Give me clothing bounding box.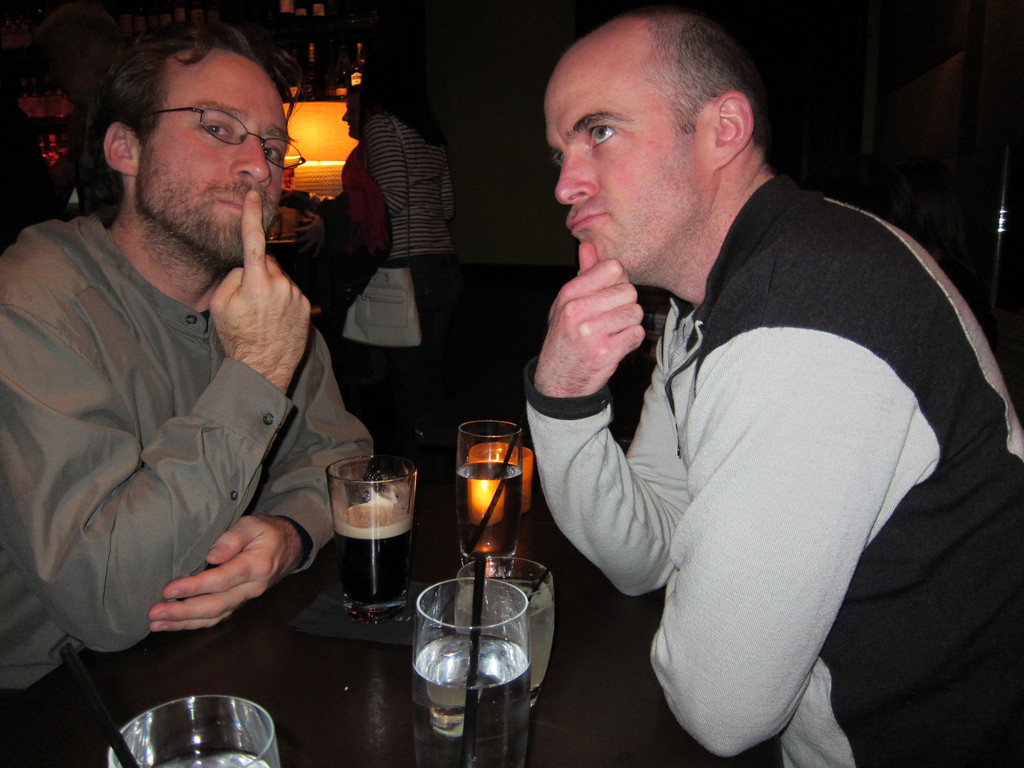
[x1=0, y1=208, x2=374, y2=699].
